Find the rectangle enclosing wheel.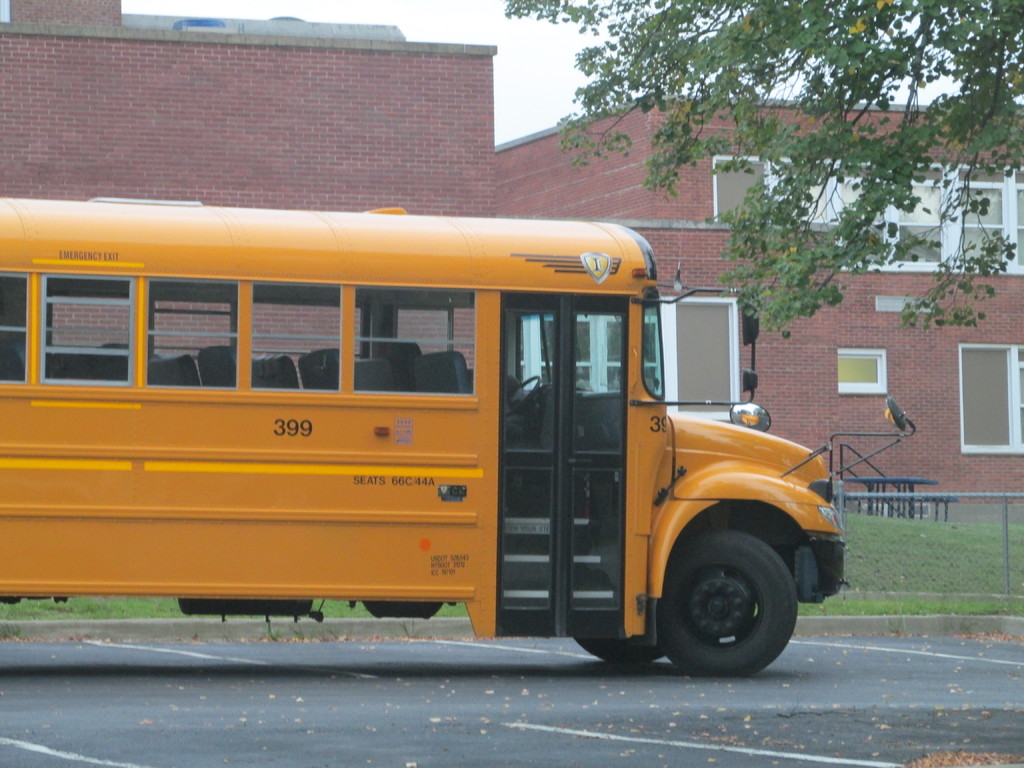
586/627/671/660.
